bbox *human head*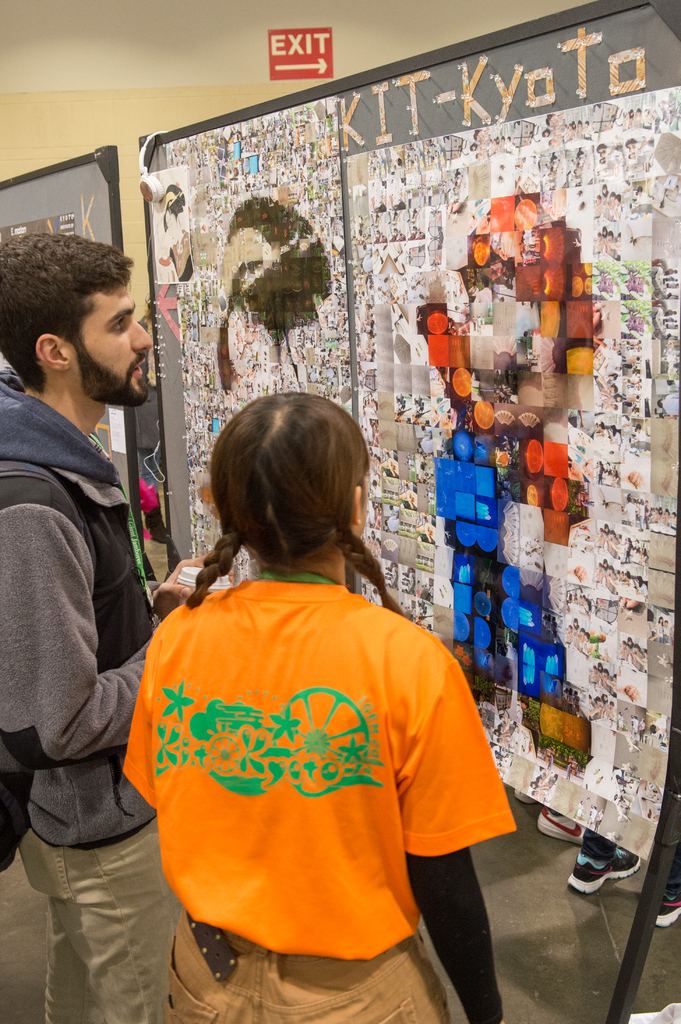
crop(4, 224, 159, 409)
